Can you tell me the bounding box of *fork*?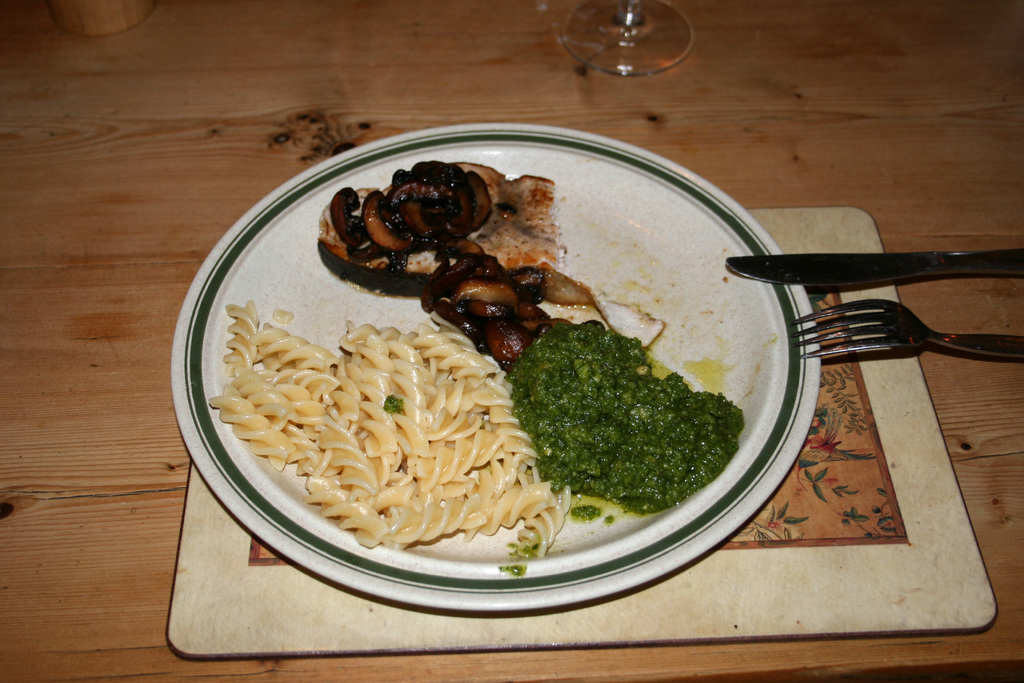
rect(790, 297, 1023, 357).
